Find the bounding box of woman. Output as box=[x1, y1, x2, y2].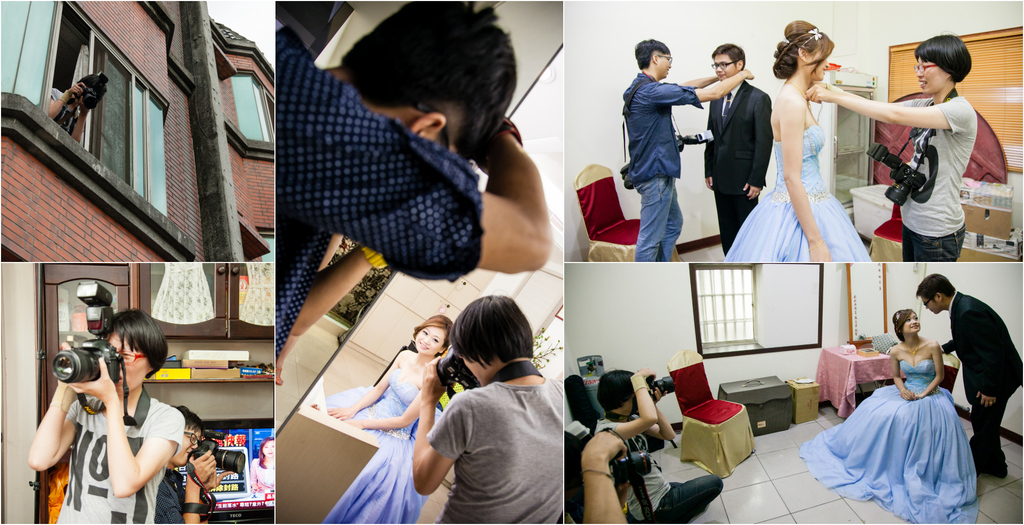
box=[250, 433, 276, 494].
